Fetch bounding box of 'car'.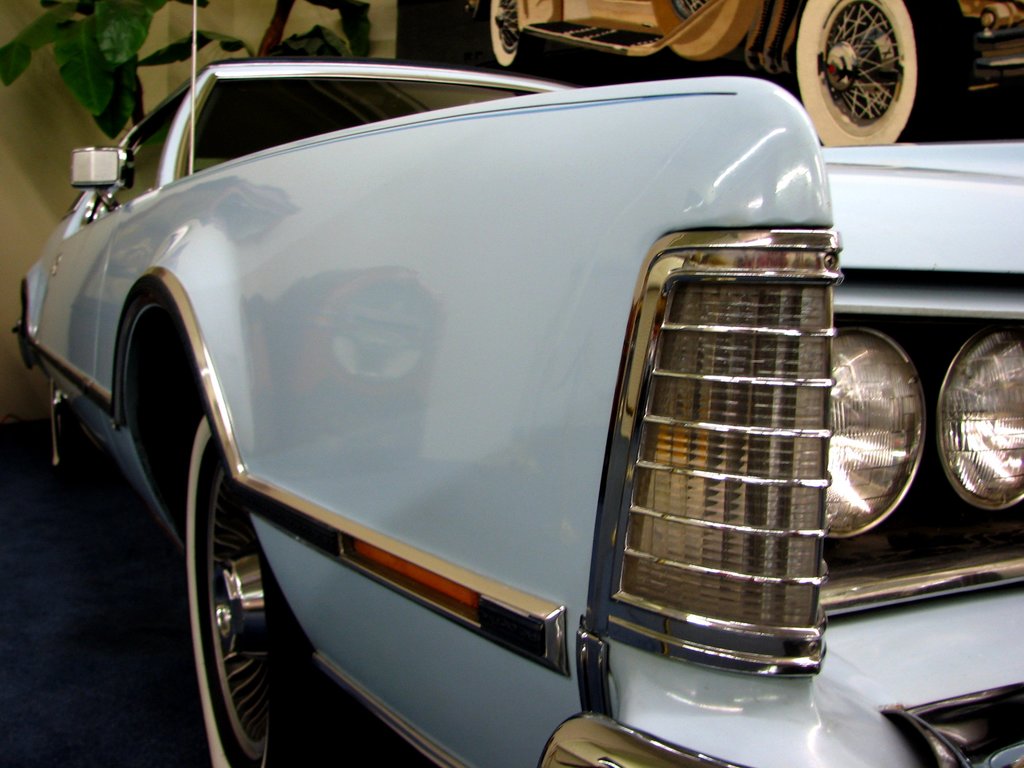
Bbox: rect(476, 0, 1023, 148).
